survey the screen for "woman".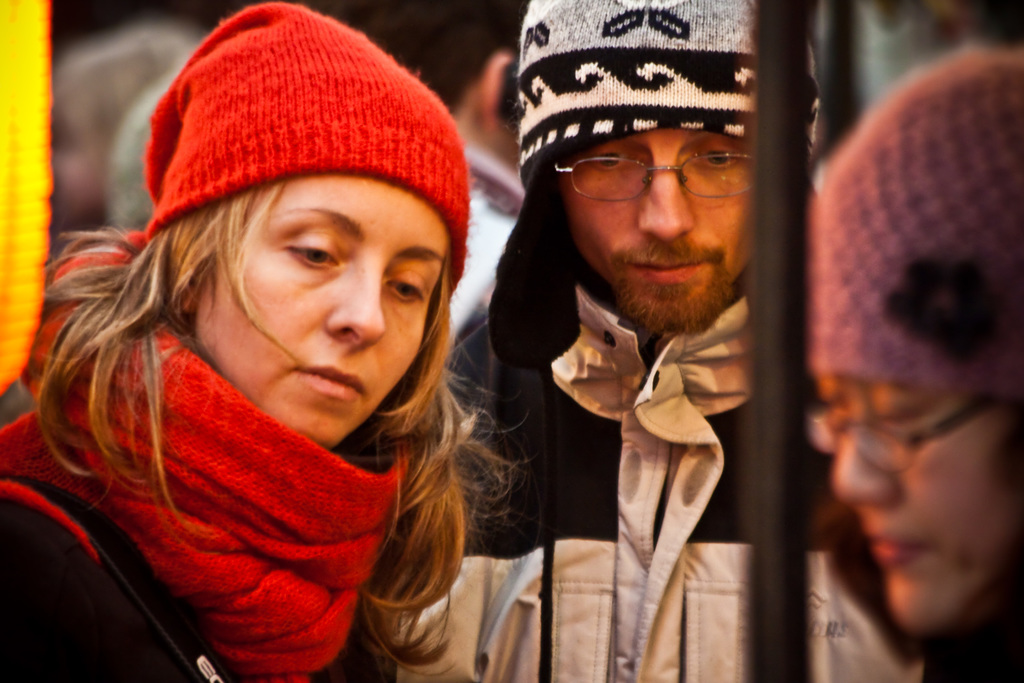
Survey found: pyautogui.locateOnScreen(794, 49, 1023, 682).
